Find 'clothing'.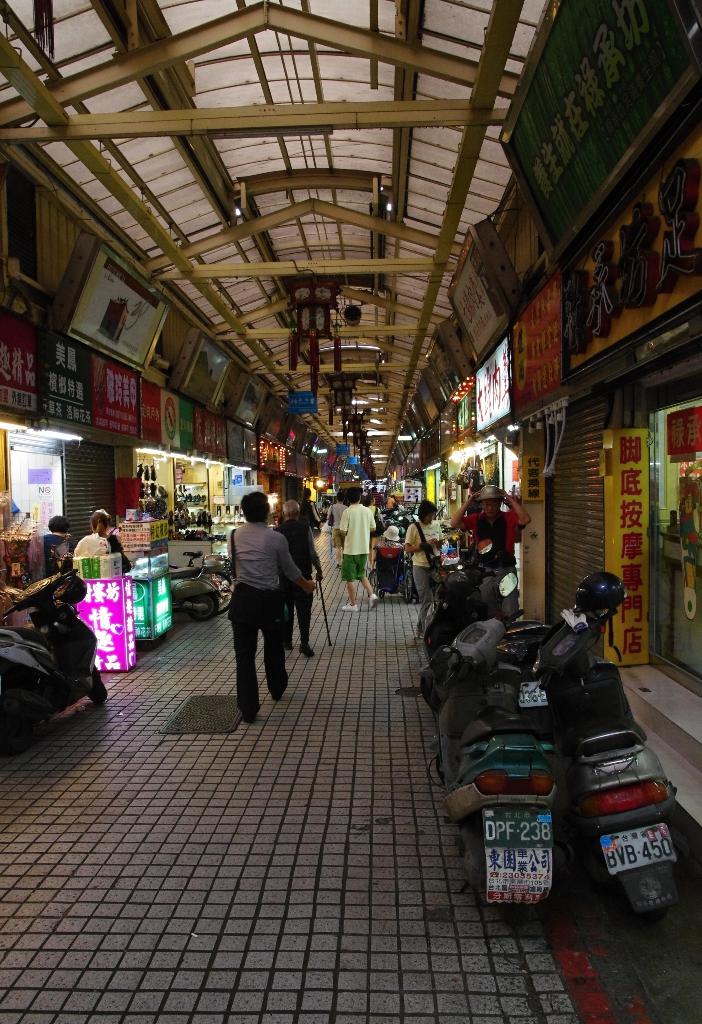
<region>368, 500, 380, 524</region>.
